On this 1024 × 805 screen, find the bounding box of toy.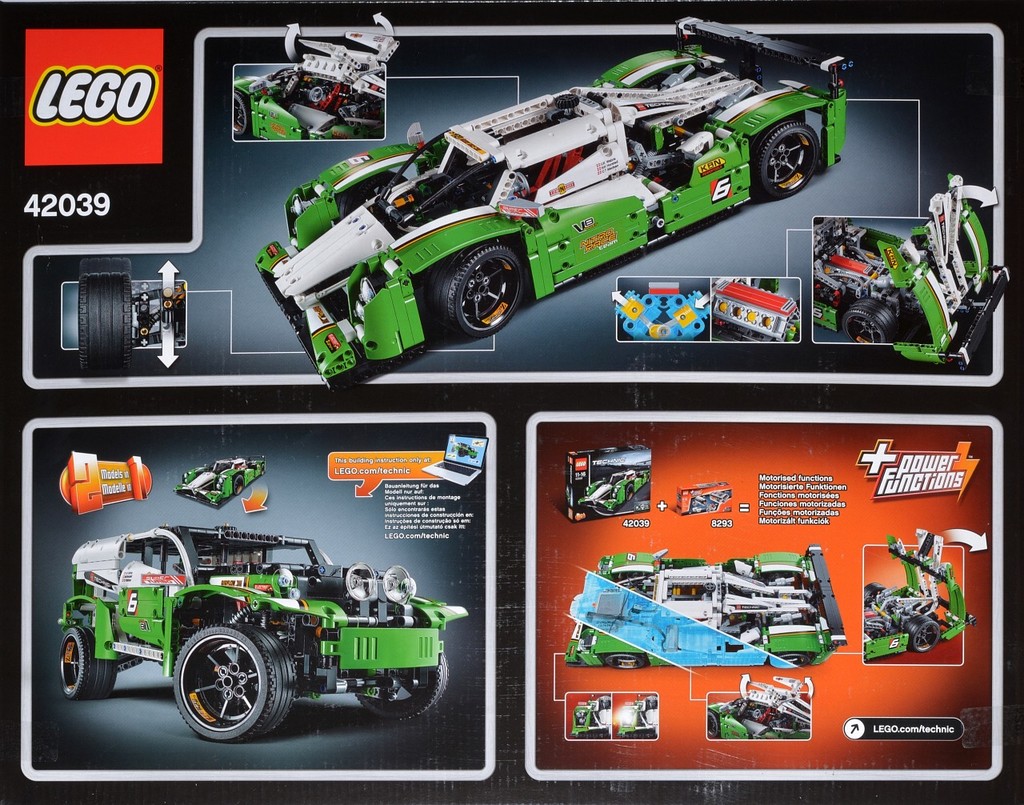
Bounding box: box=[232, 28, 399, 141].
